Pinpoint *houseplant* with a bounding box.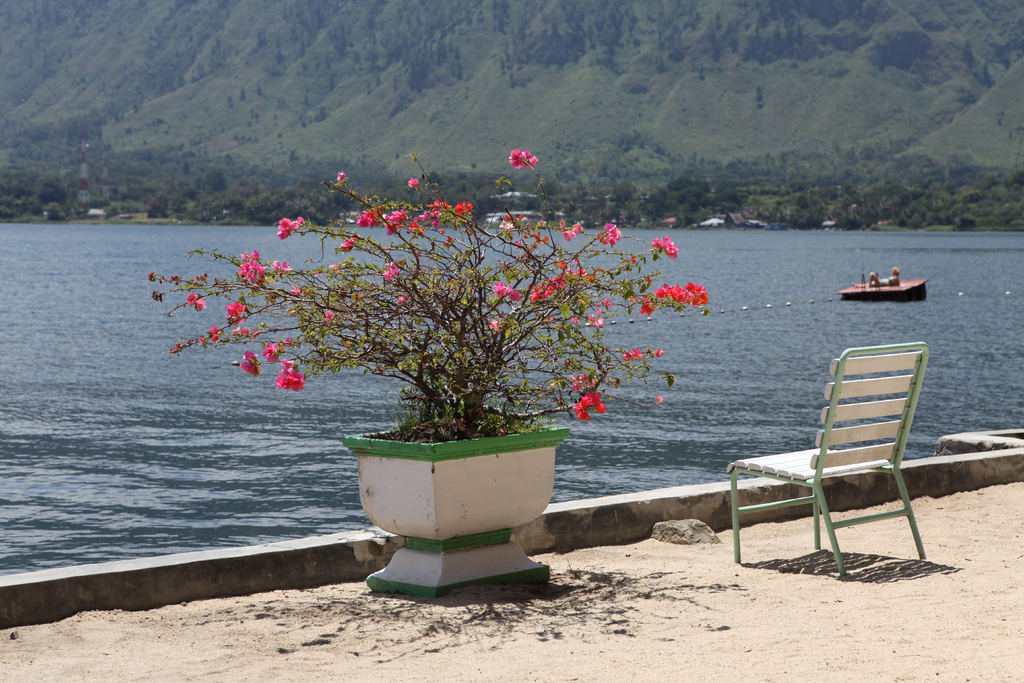
rect(148, 145, 705, 602).
